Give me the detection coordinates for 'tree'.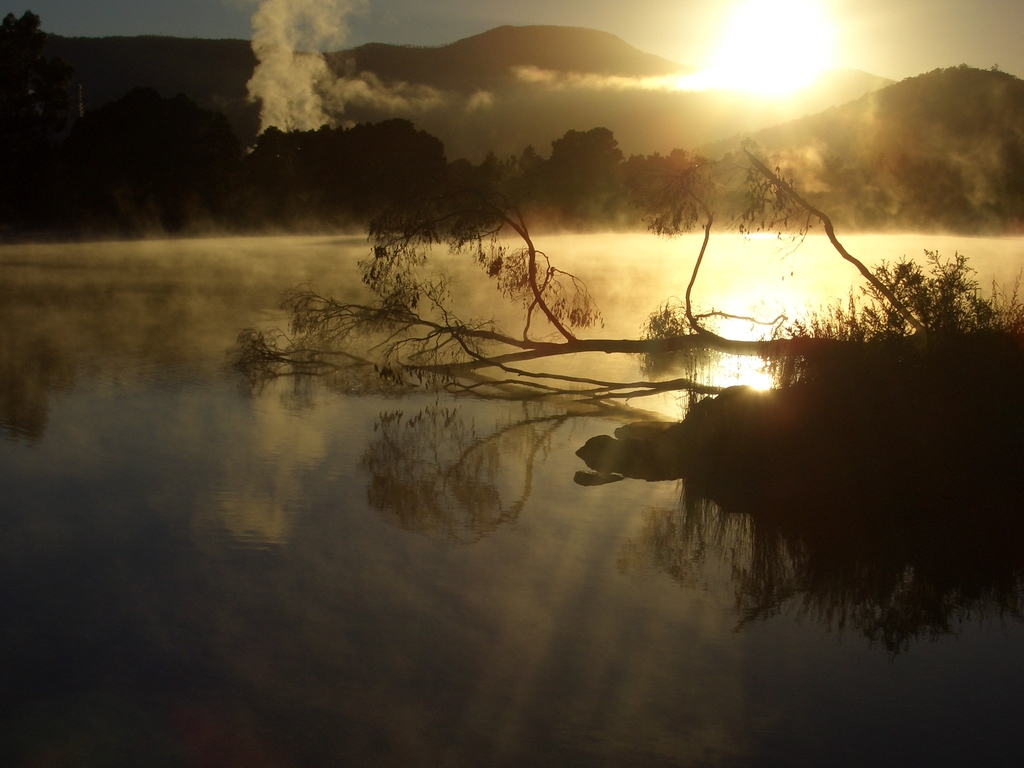
(left=220, top=136, right=1022, bottom=412).
